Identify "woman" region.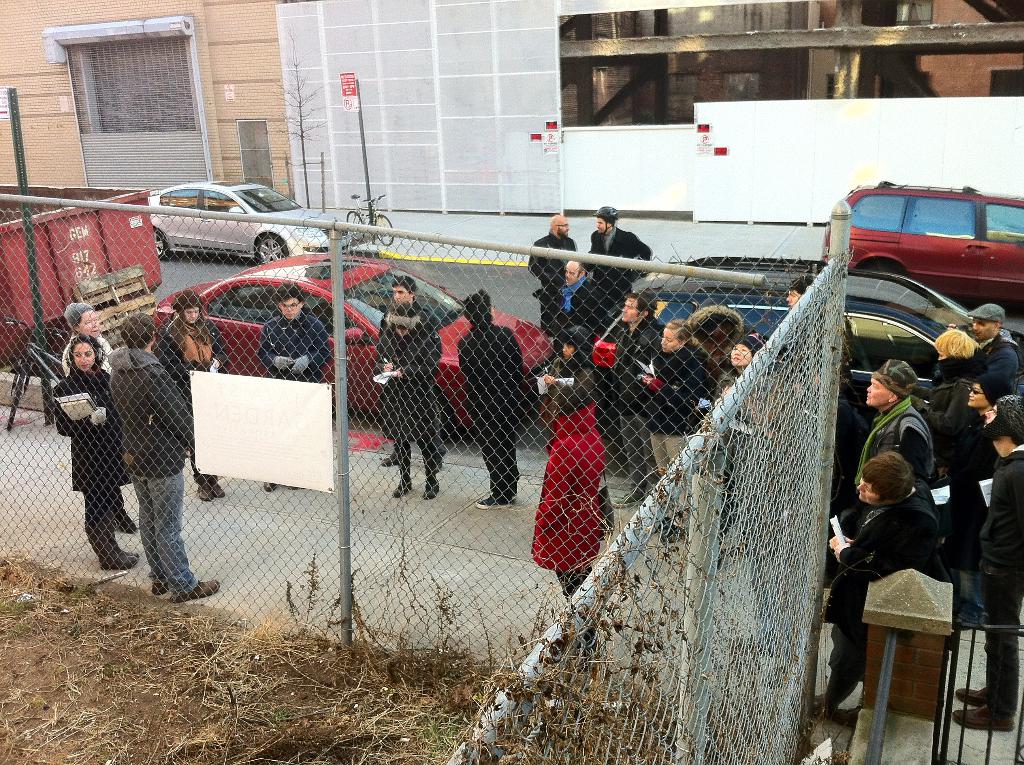
Region: 940 372 1019 625.
